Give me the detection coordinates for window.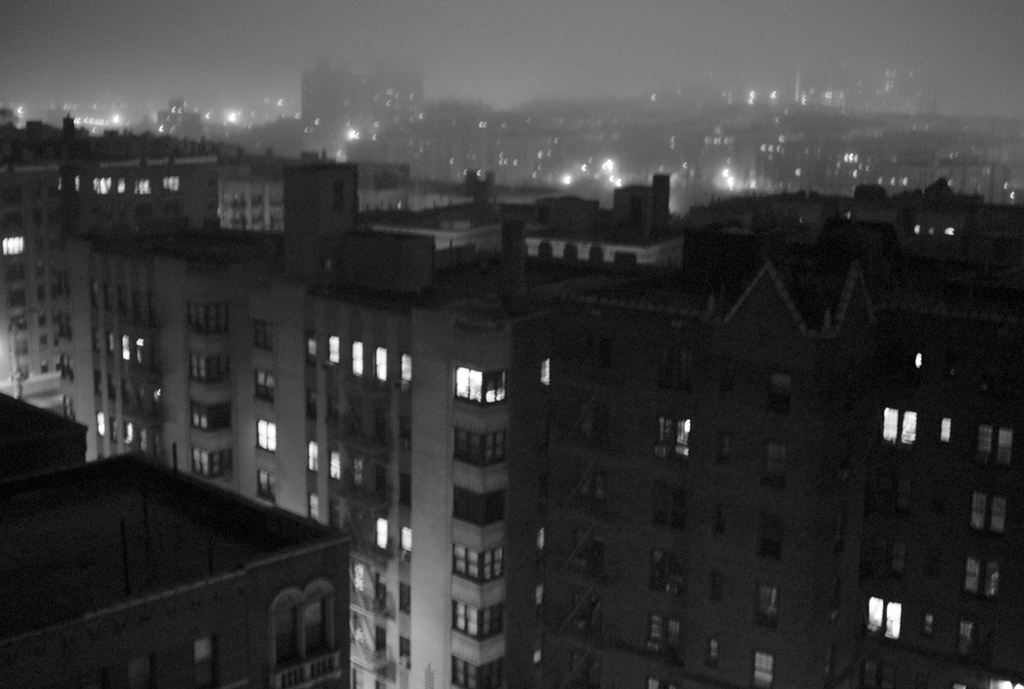
BBox(331, 452, 342, 481).
